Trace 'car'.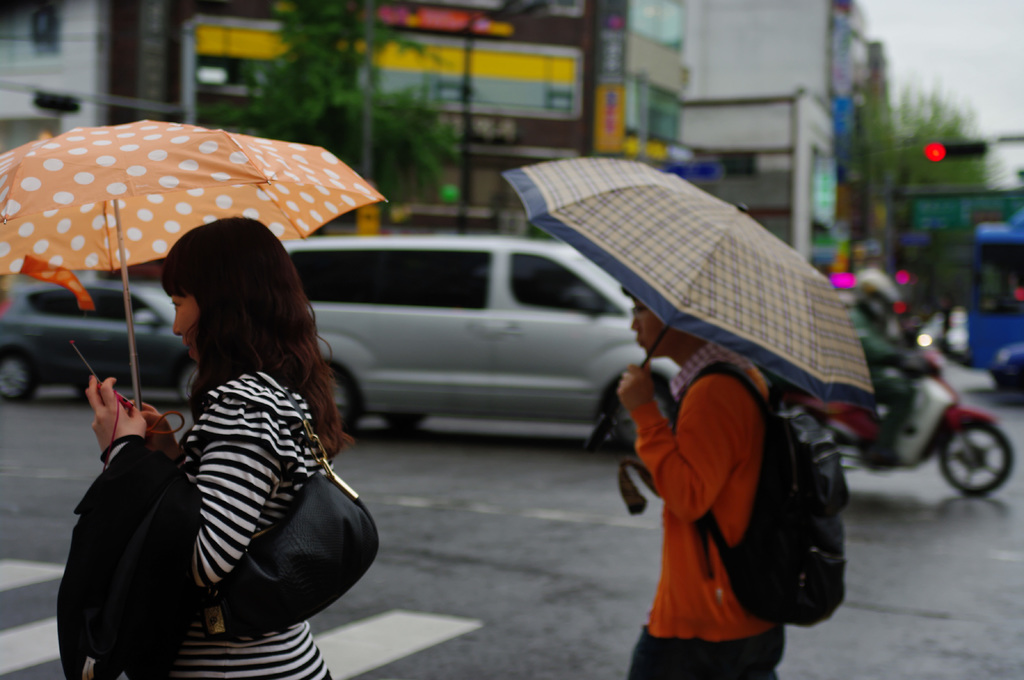
Traced to BBox(279, 233, 682, 454).
